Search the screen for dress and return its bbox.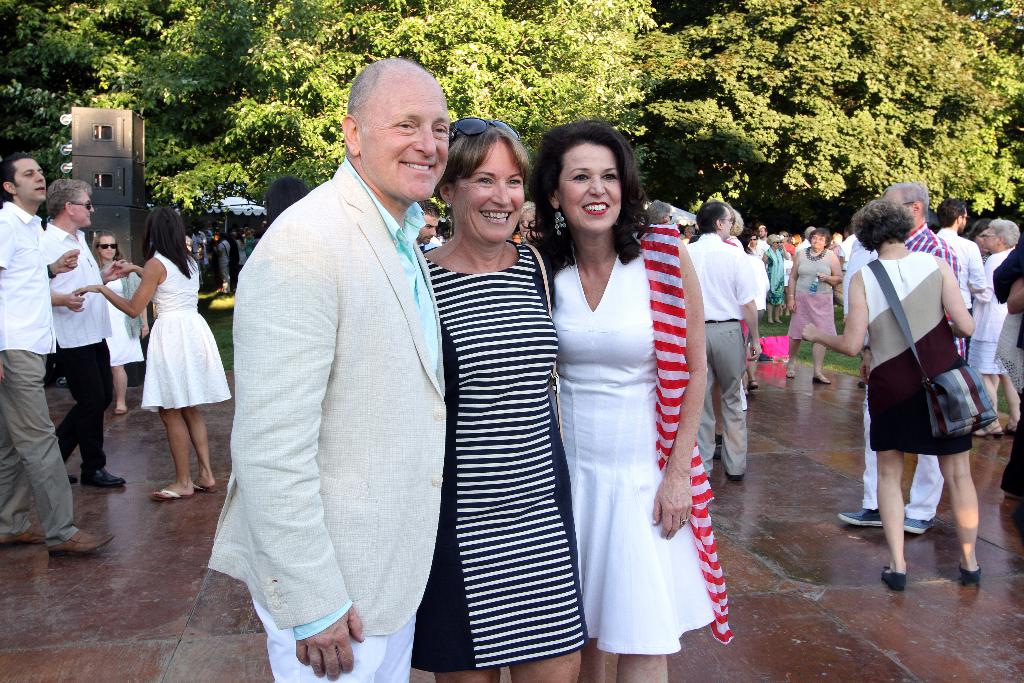
Found: <region>100, 278, 145, 366</region>.
